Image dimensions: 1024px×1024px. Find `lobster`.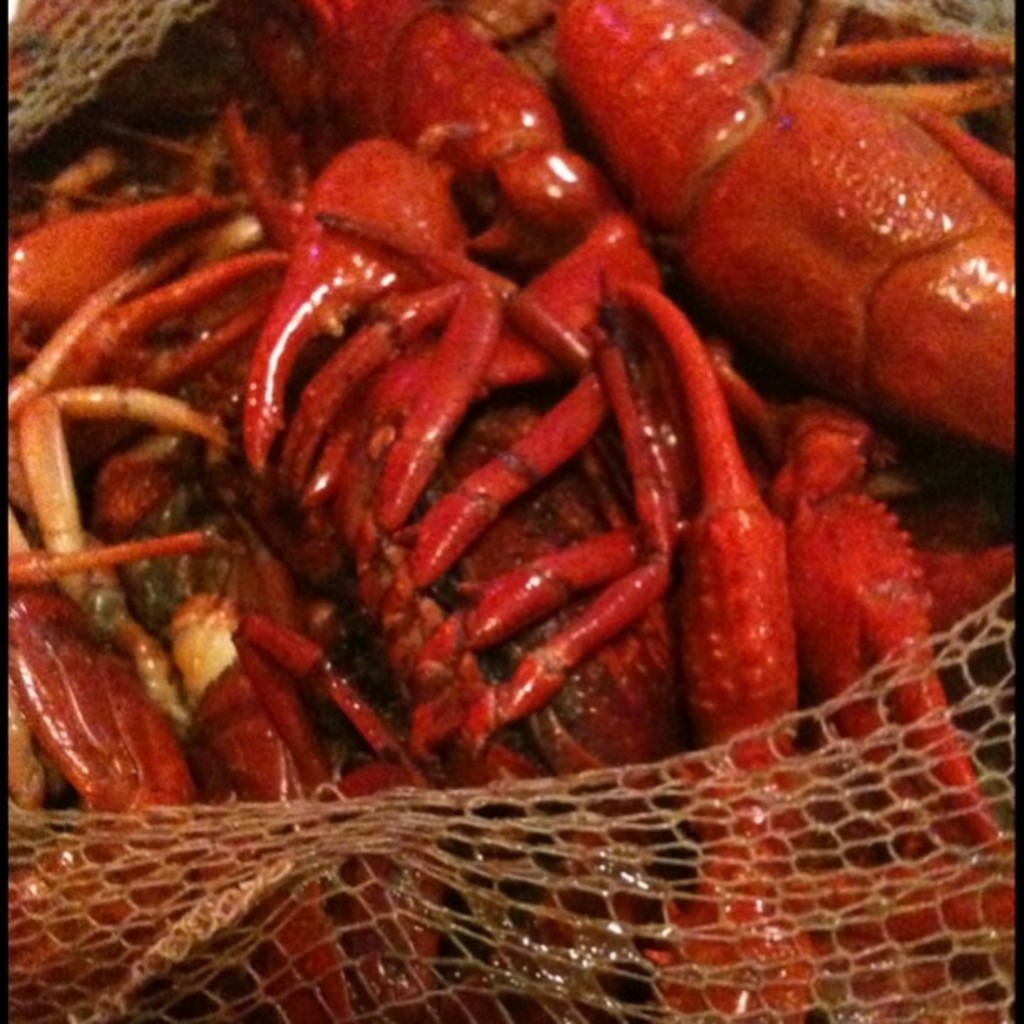
[7, 2, 1019, 1022].
